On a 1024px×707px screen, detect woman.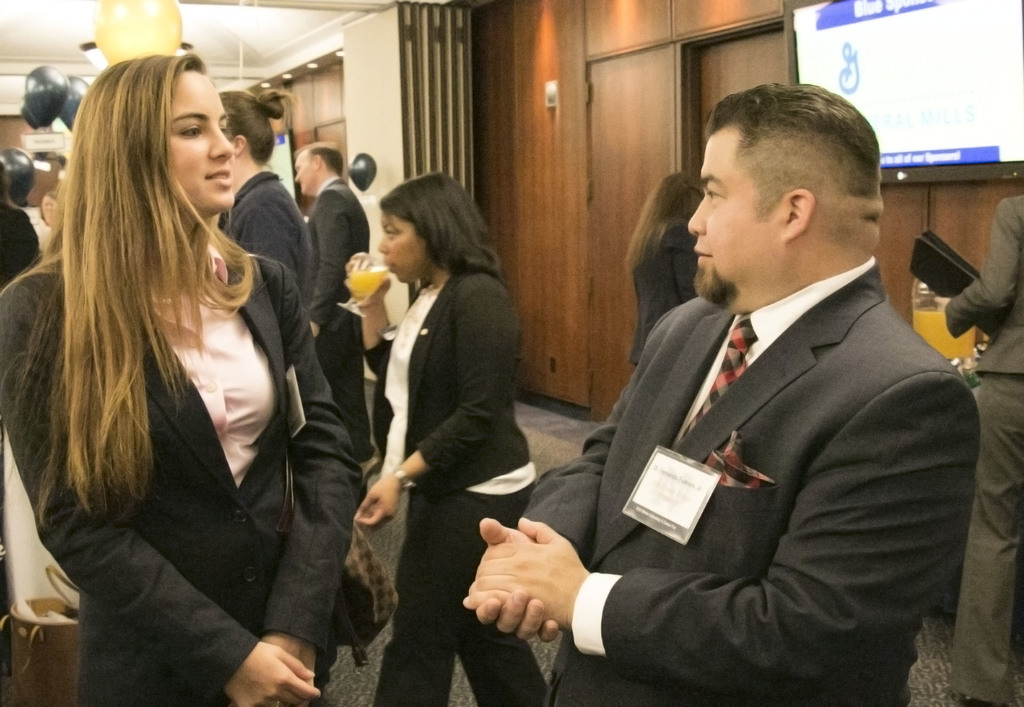
pyautogui.locateOnScreen(623, 171, 706, 376).
